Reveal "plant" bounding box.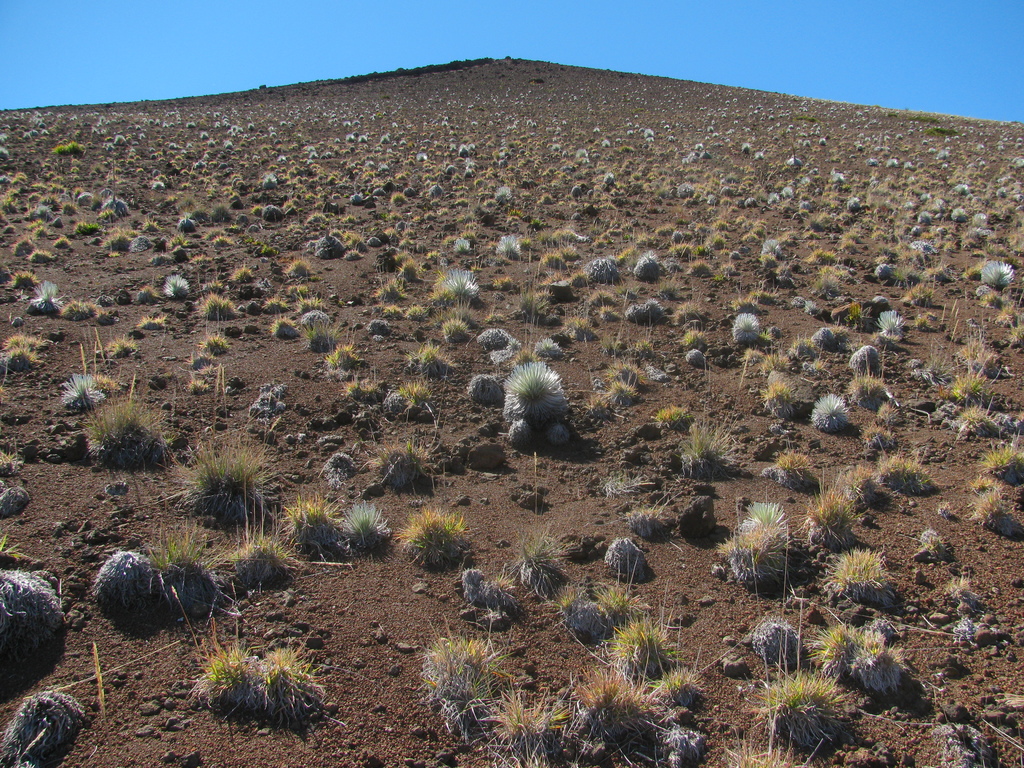
Revealed: {"x1": 74, "y1": 218, "x2": 102, "y2": 236}.
